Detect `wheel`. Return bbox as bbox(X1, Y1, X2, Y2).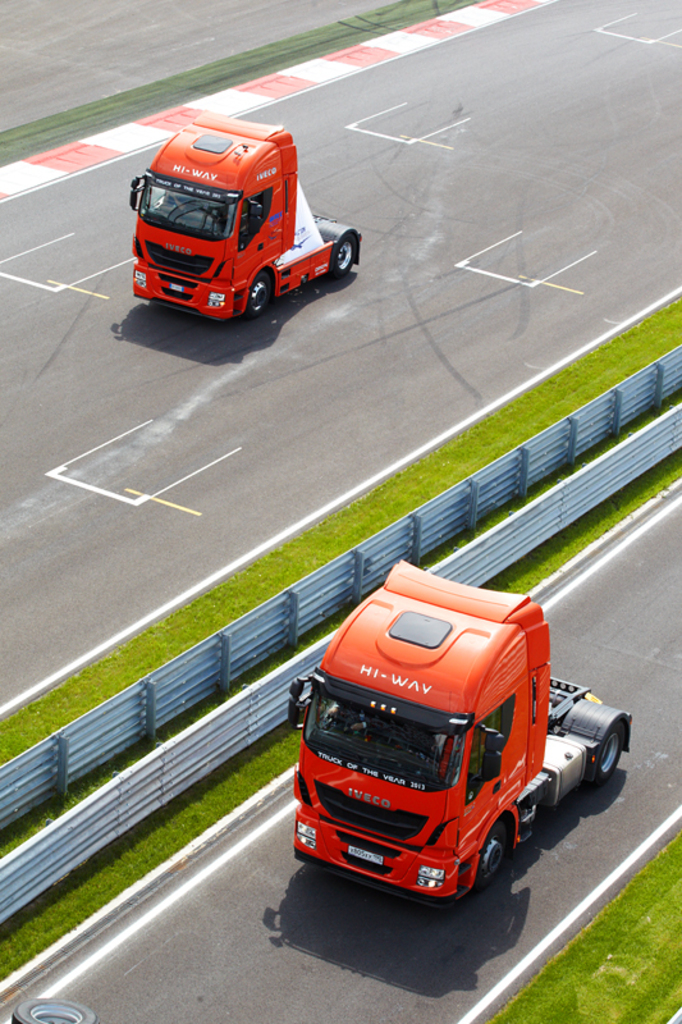
bbox(13, 996, 97, 1023).
